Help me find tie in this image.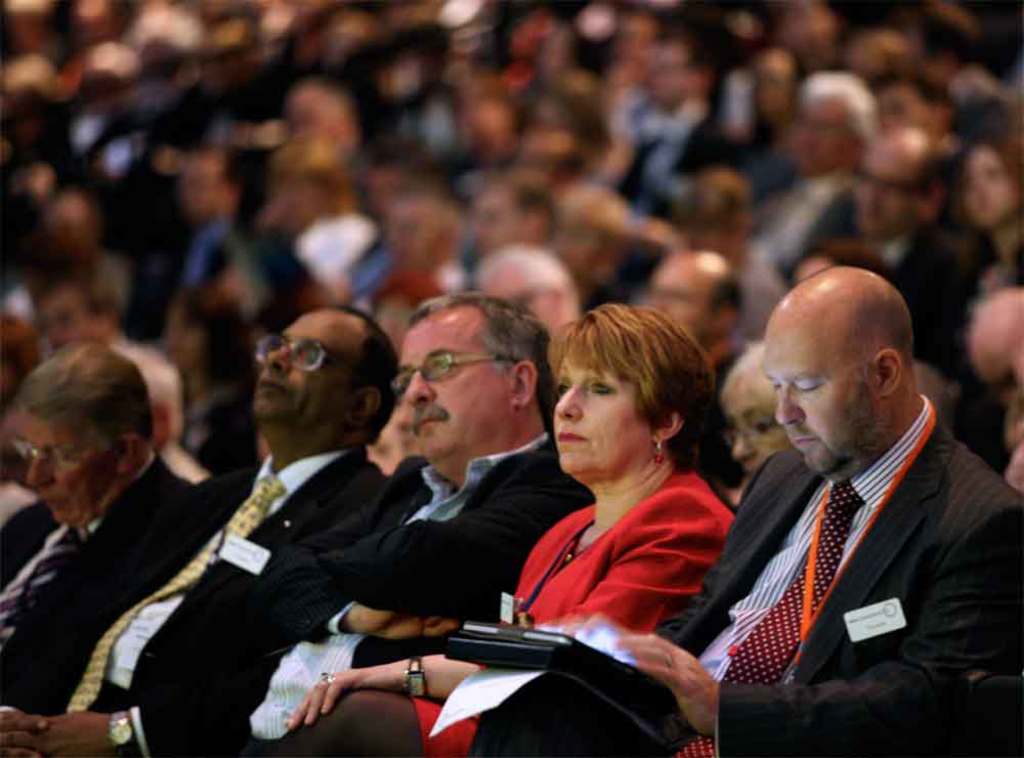
Found it: bbox=(664, 483, 870, 757).
